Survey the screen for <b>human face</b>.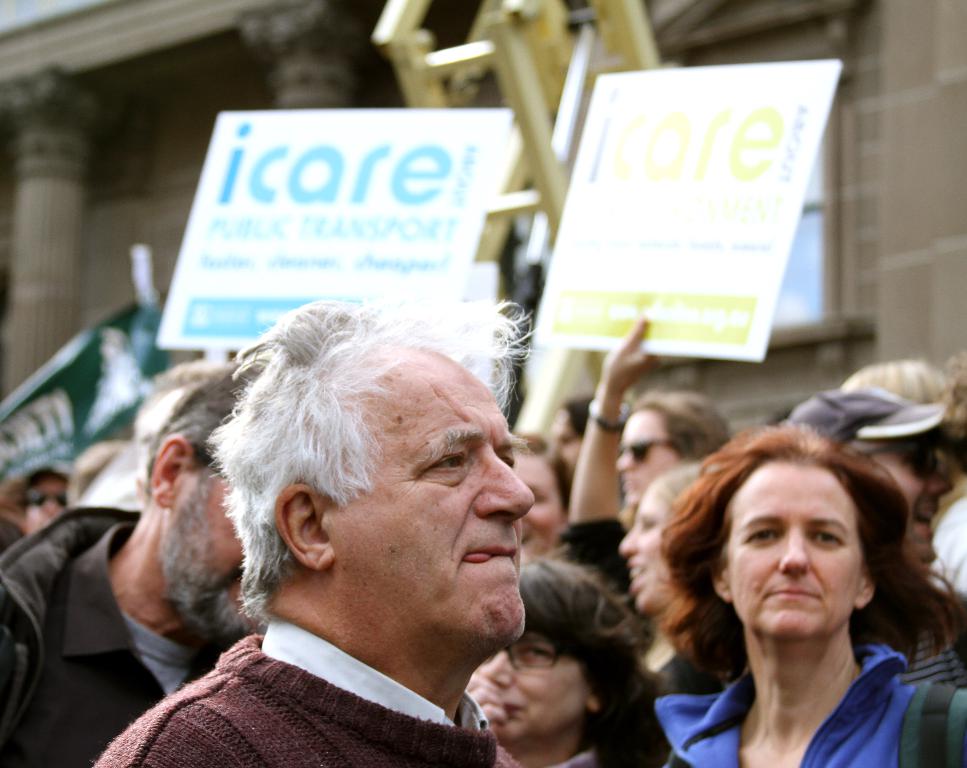
Survey found: bbox(720, 457, 868, 642).
